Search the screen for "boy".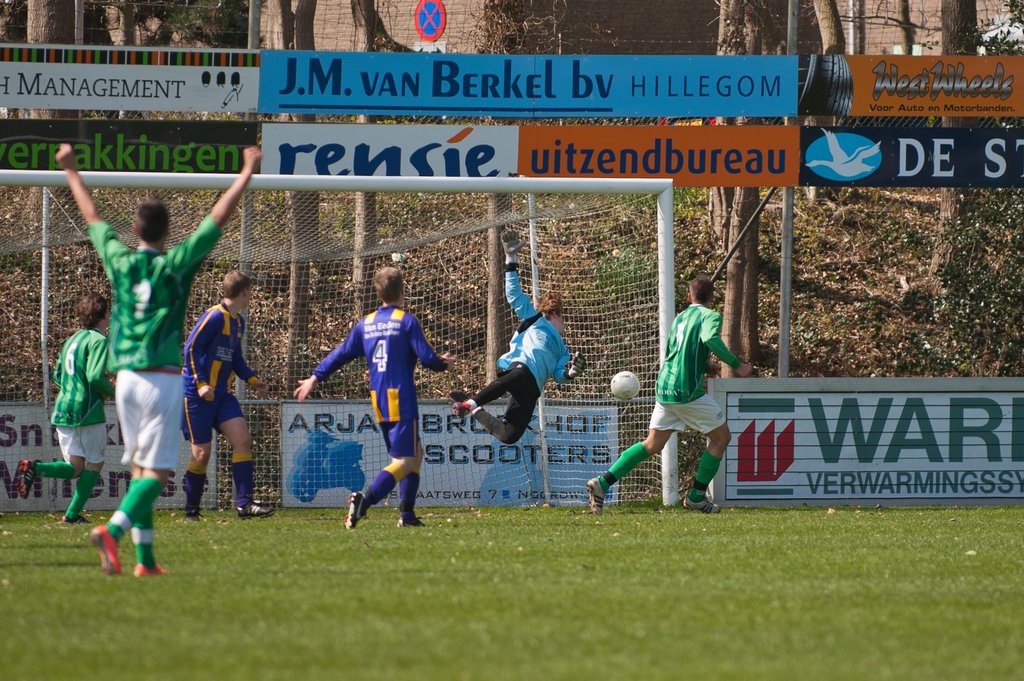
Found at 602,288,752,515.
